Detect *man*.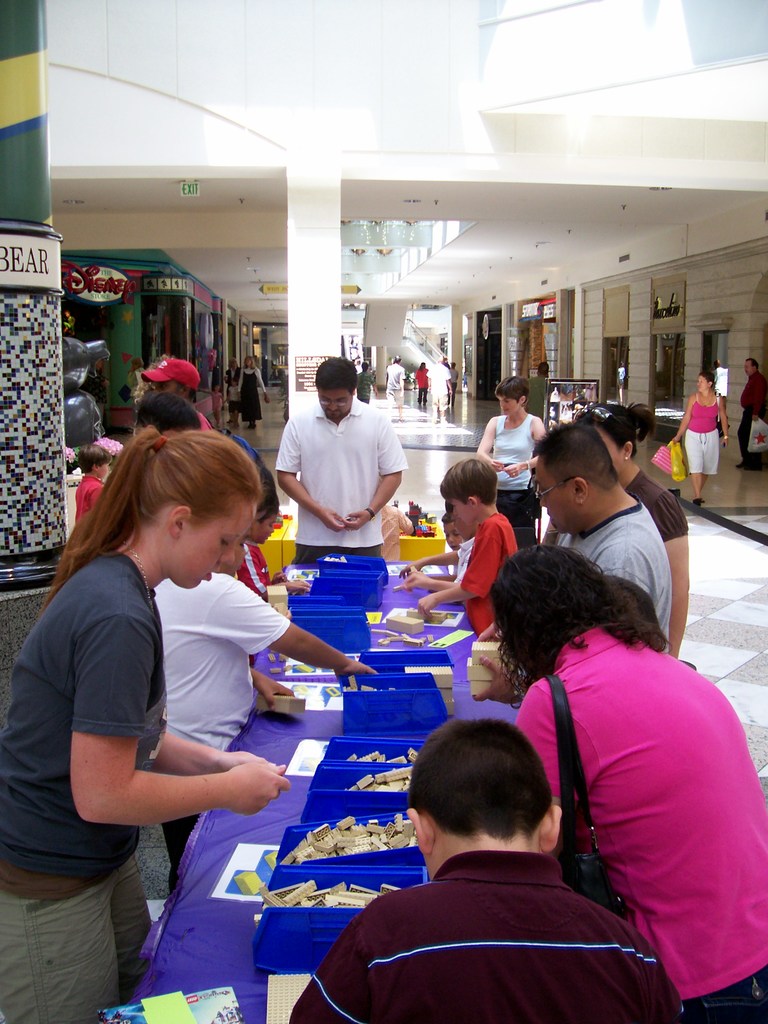
Detected at detection(730, 357, 767, 473).
